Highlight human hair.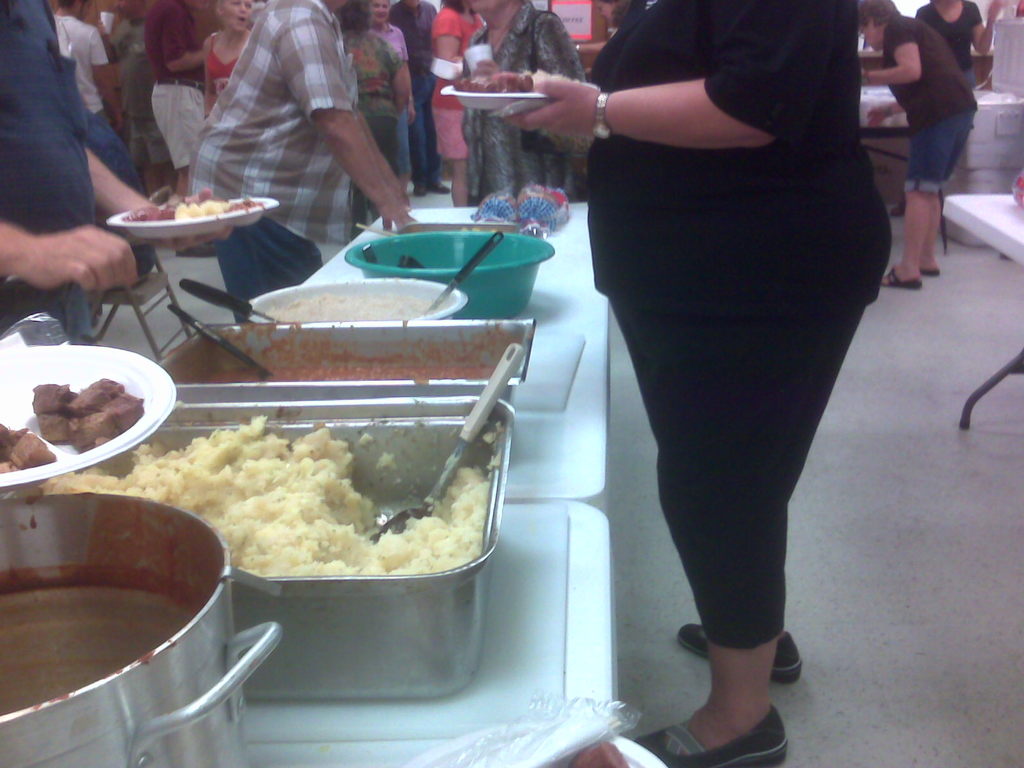
Highlighted region: [439, 0, 479, 15].
